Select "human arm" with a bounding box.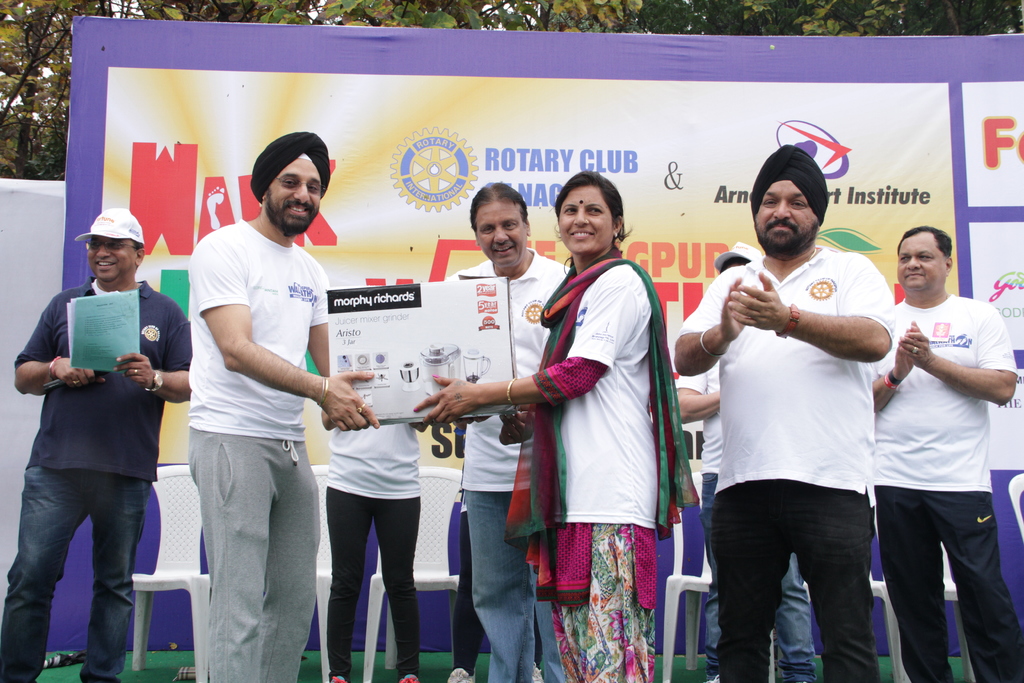
[899,316,1021,407].
